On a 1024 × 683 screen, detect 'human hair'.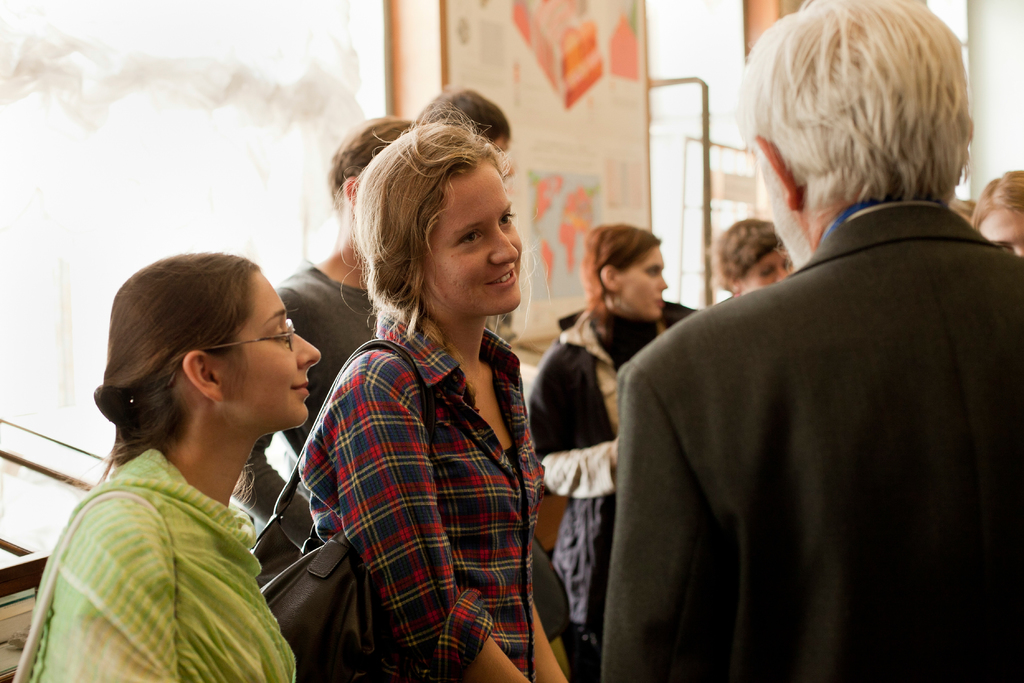
339:103:540:349.
